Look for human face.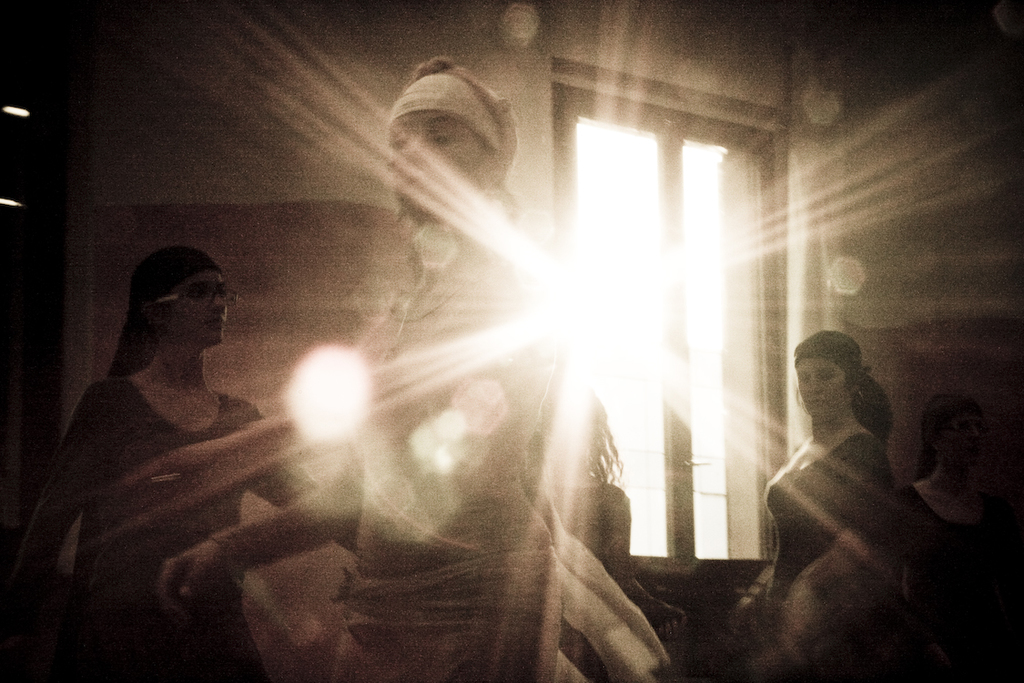
Found: crop(171, 267, 230, 344).
